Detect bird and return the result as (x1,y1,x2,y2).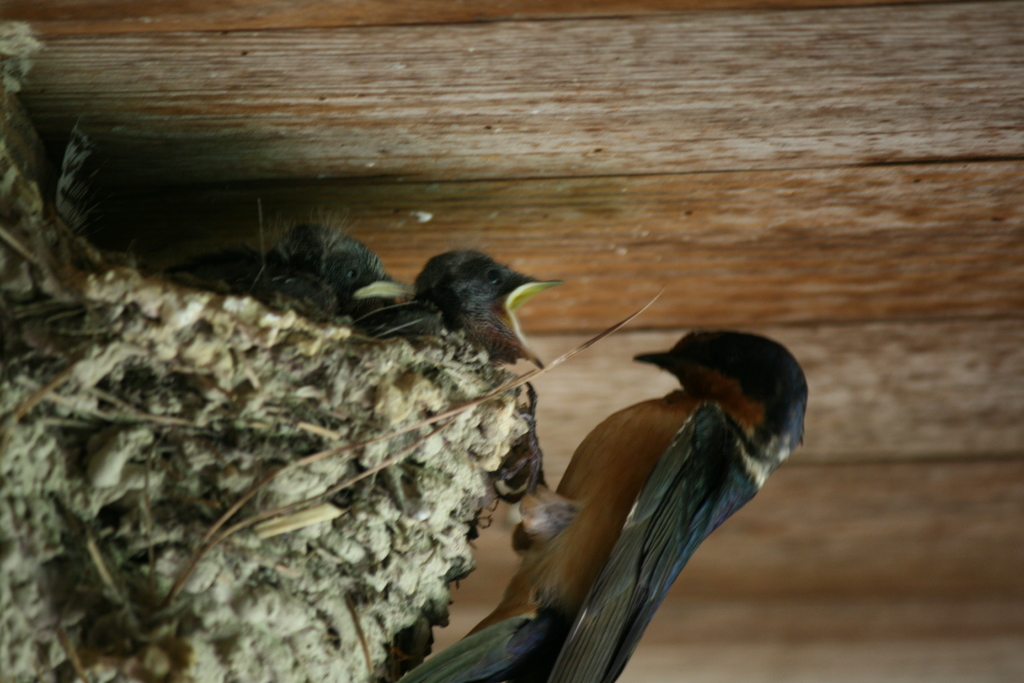
(462,320,814,667).
